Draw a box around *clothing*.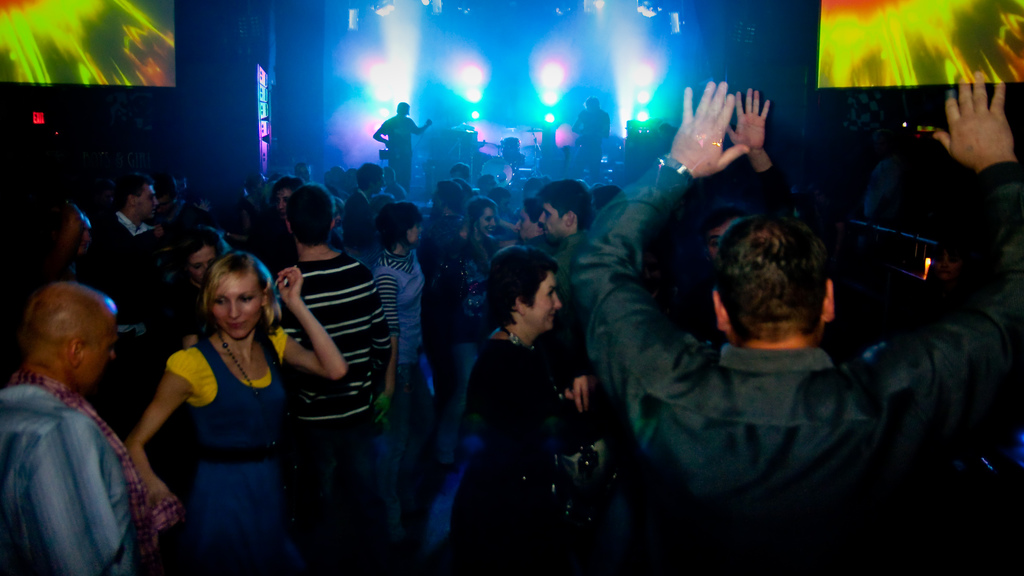
bbox=[290, 250, 385, 420].
